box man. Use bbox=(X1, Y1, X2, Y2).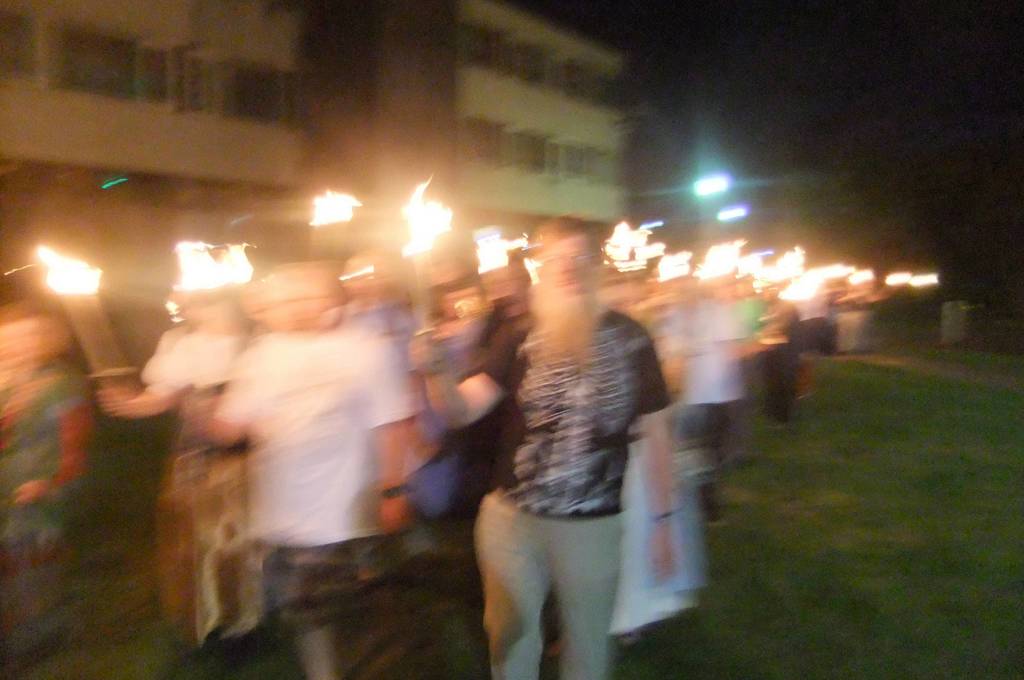
bbox=(417, 212, 721, 654).
